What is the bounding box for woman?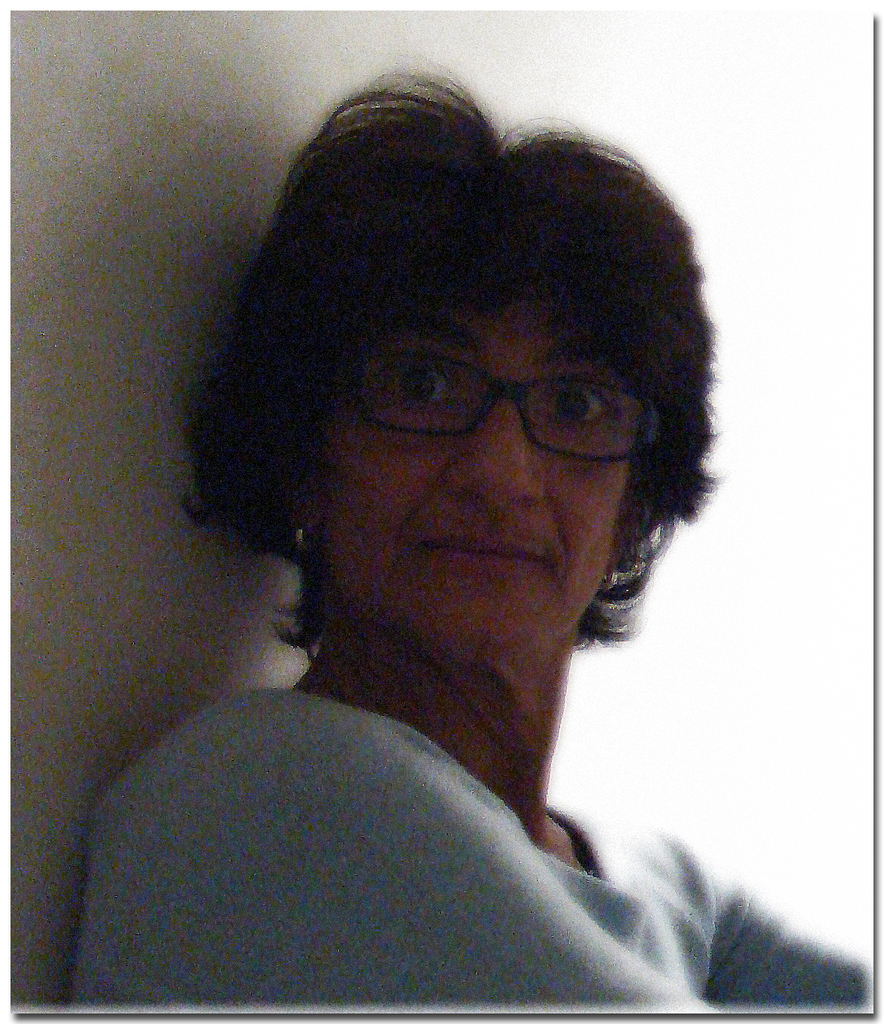
pyautogui.locateOnScreen(62, 56, 823, 994).
